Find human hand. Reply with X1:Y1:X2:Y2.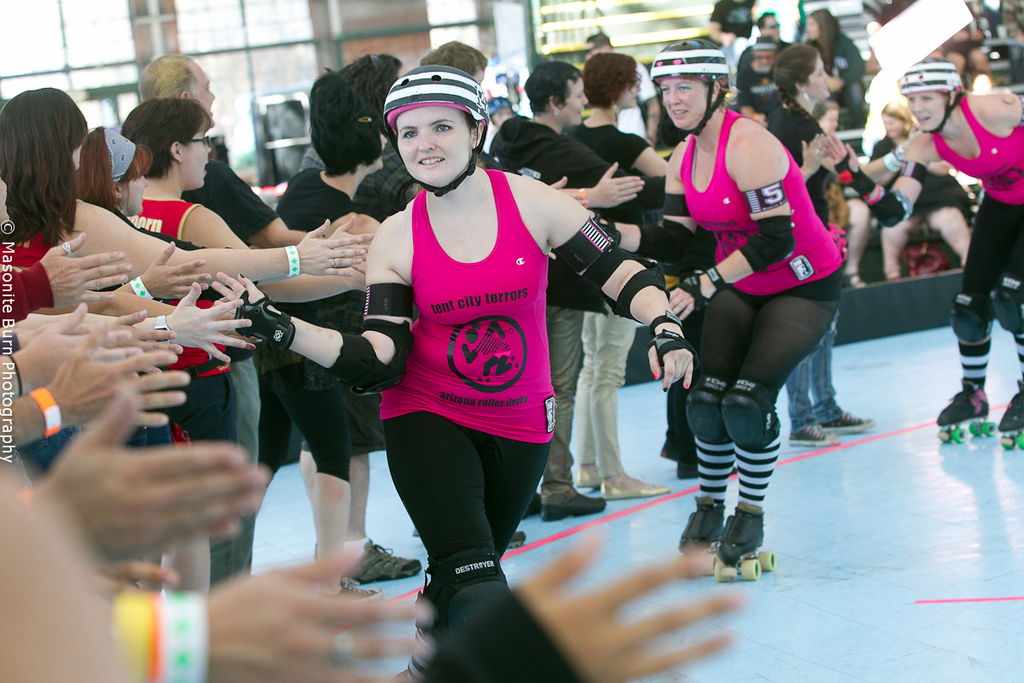
649:347:697:397.
